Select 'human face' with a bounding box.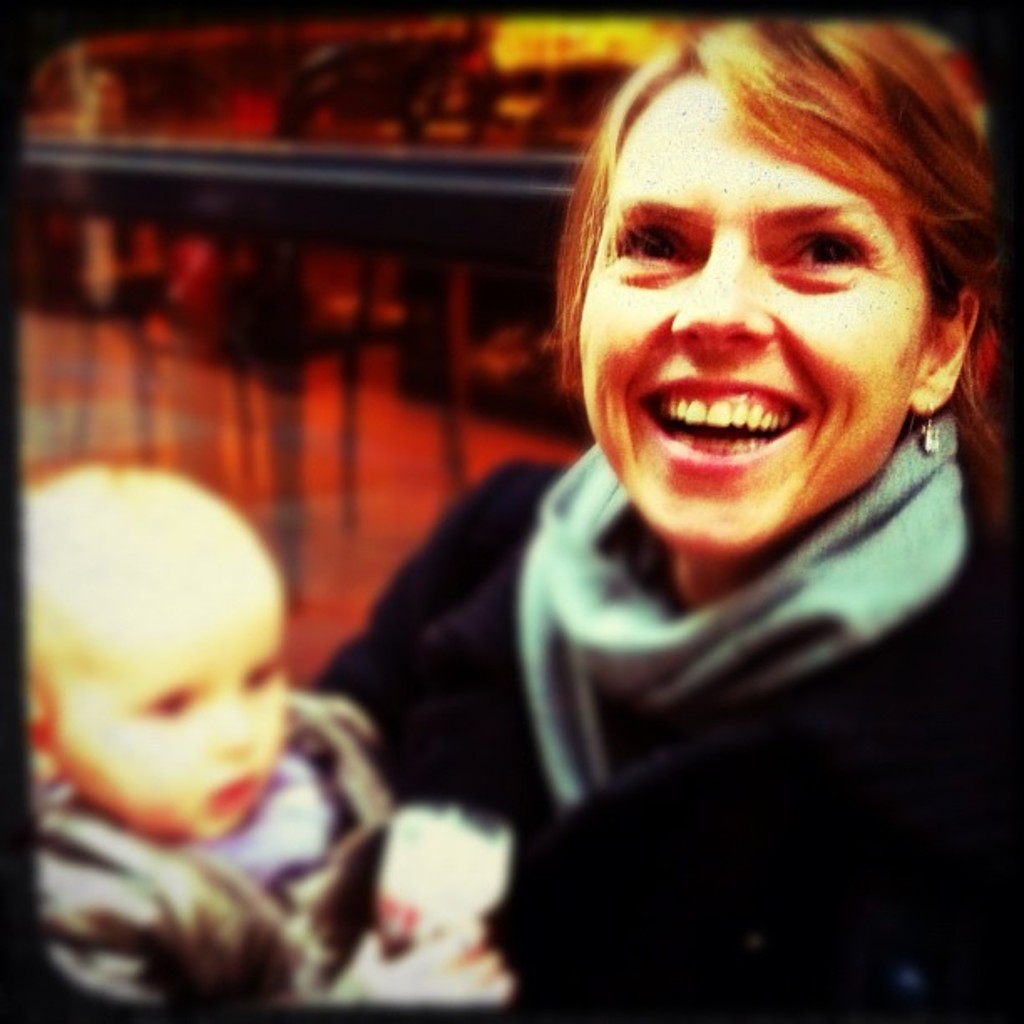
579/65/929/554.
